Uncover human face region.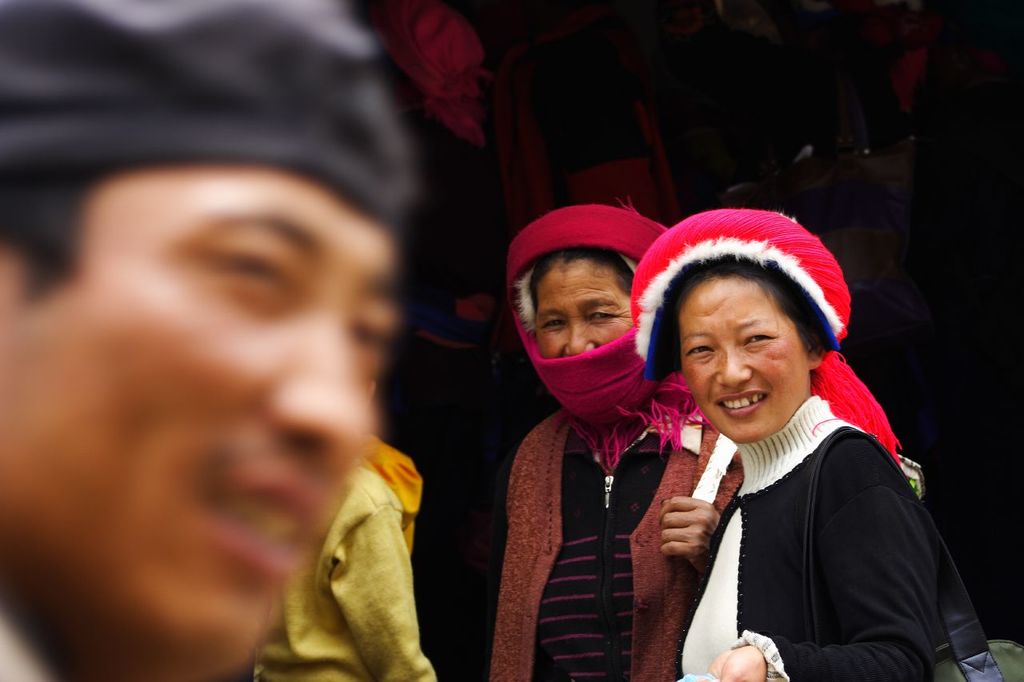
Uncovered: [654,265,804,448].
